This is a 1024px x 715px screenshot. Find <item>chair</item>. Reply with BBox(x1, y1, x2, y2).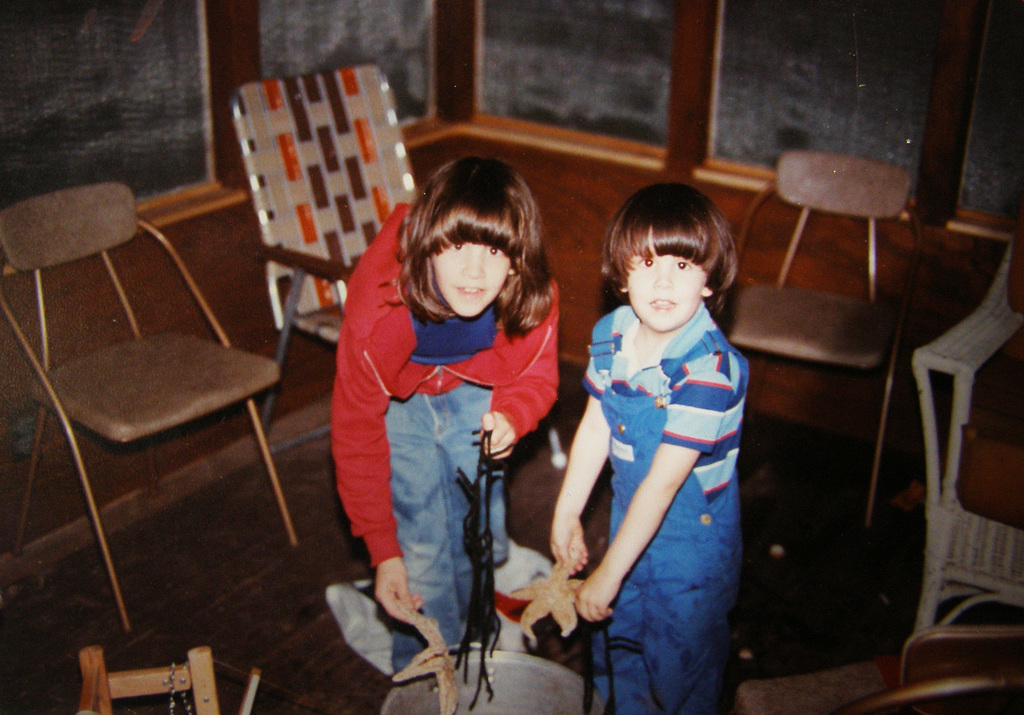
BBox(1, 207, 298, 544).
